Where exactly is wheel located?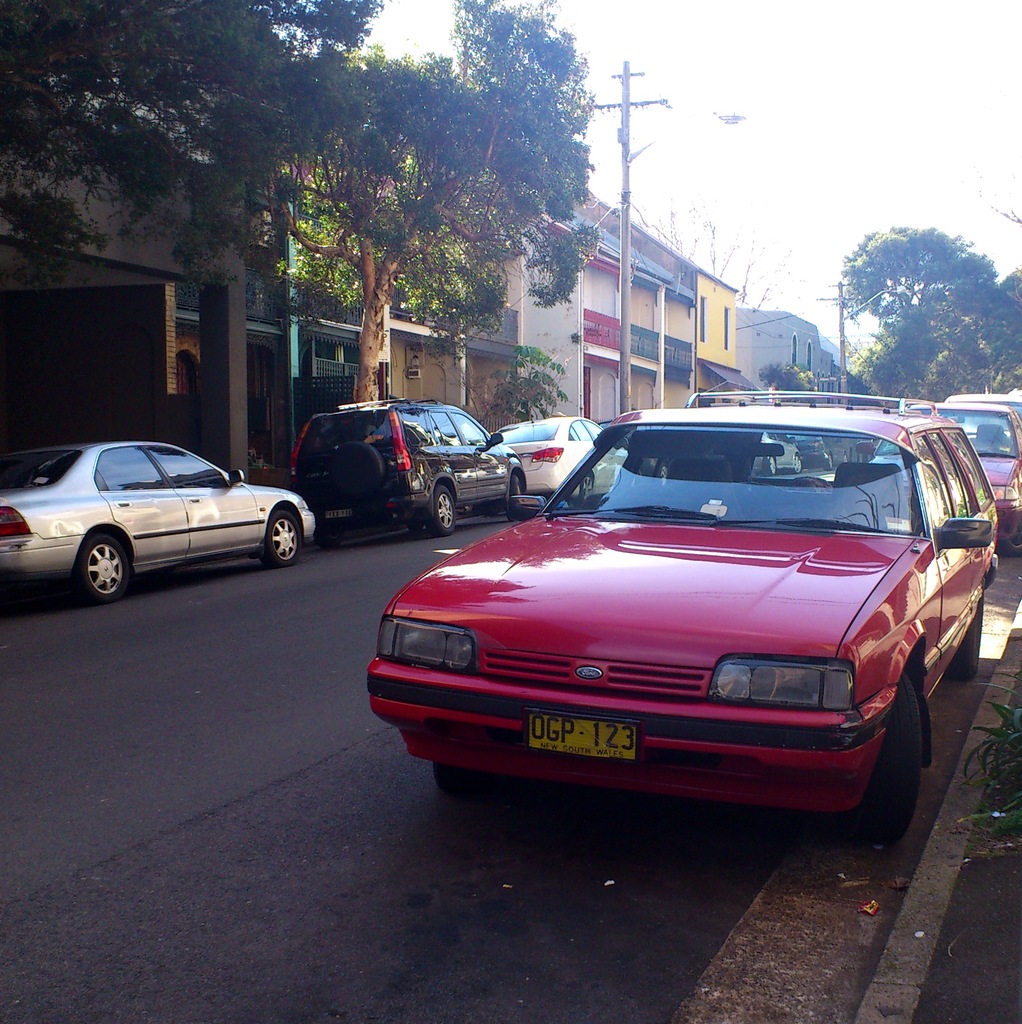
Its bounding box is bbox(74, 540, 127, 596).
